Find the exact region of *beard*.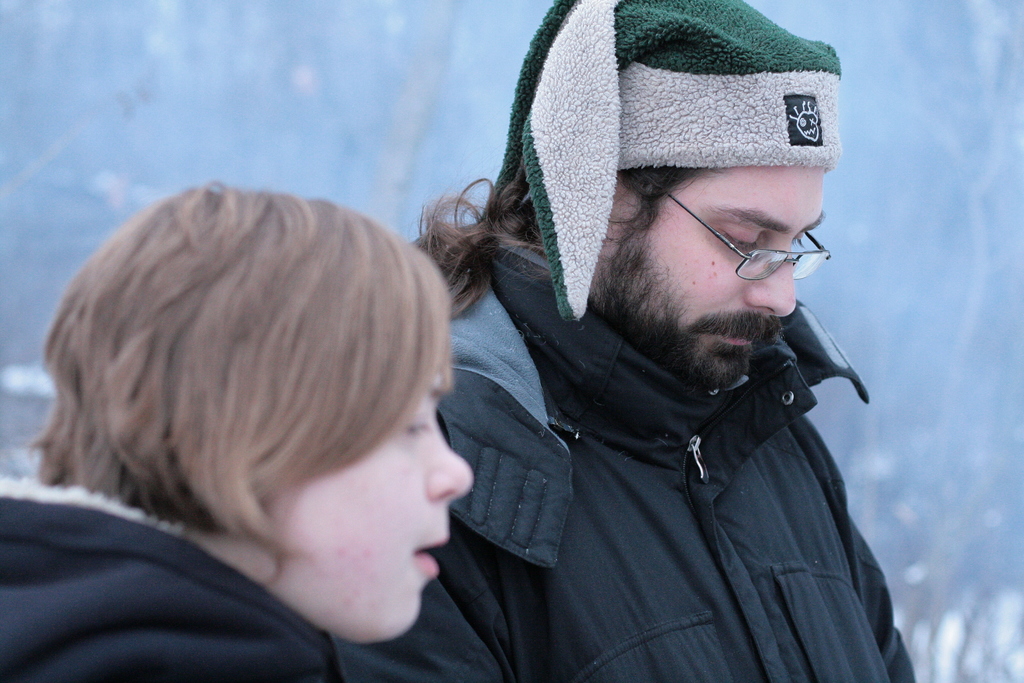
Exact region: [x1=593, y1=233, x2=777, y2=392].
